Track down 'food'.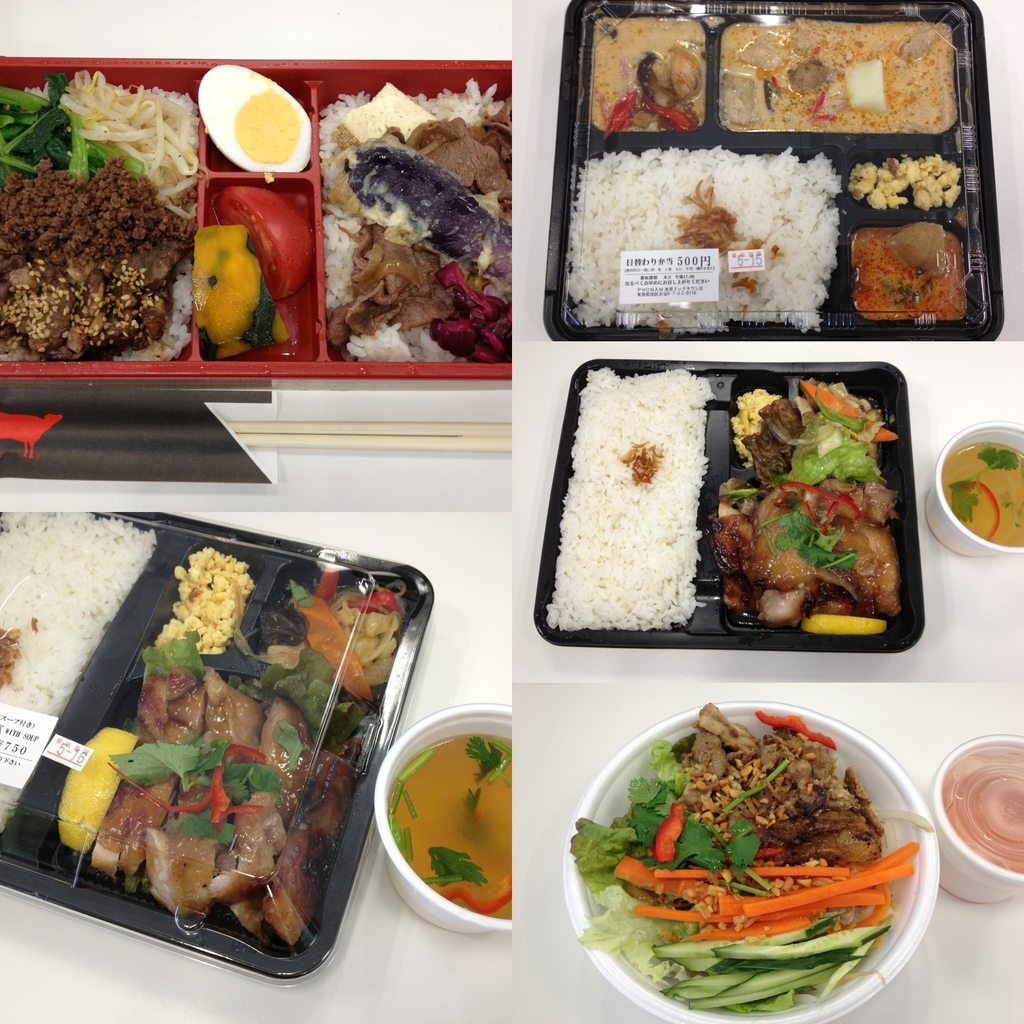
Tracked to locate(75, 547, 370, 986).
